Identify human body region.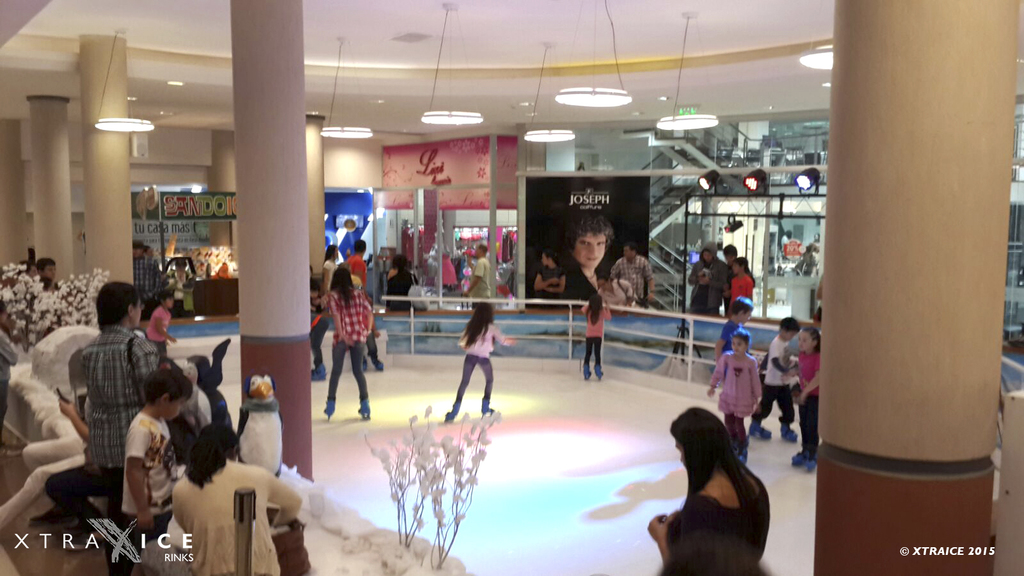
Region: [left=86, top=329, right=163, bottom=575].
